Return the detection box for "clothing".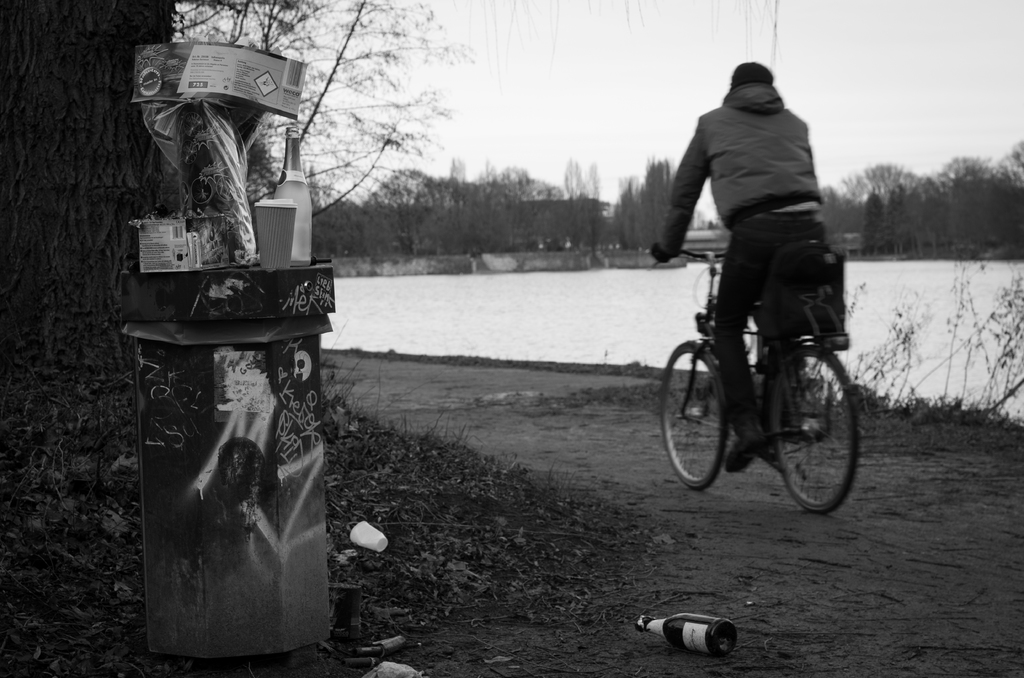
[658, 88, 844, 455].
